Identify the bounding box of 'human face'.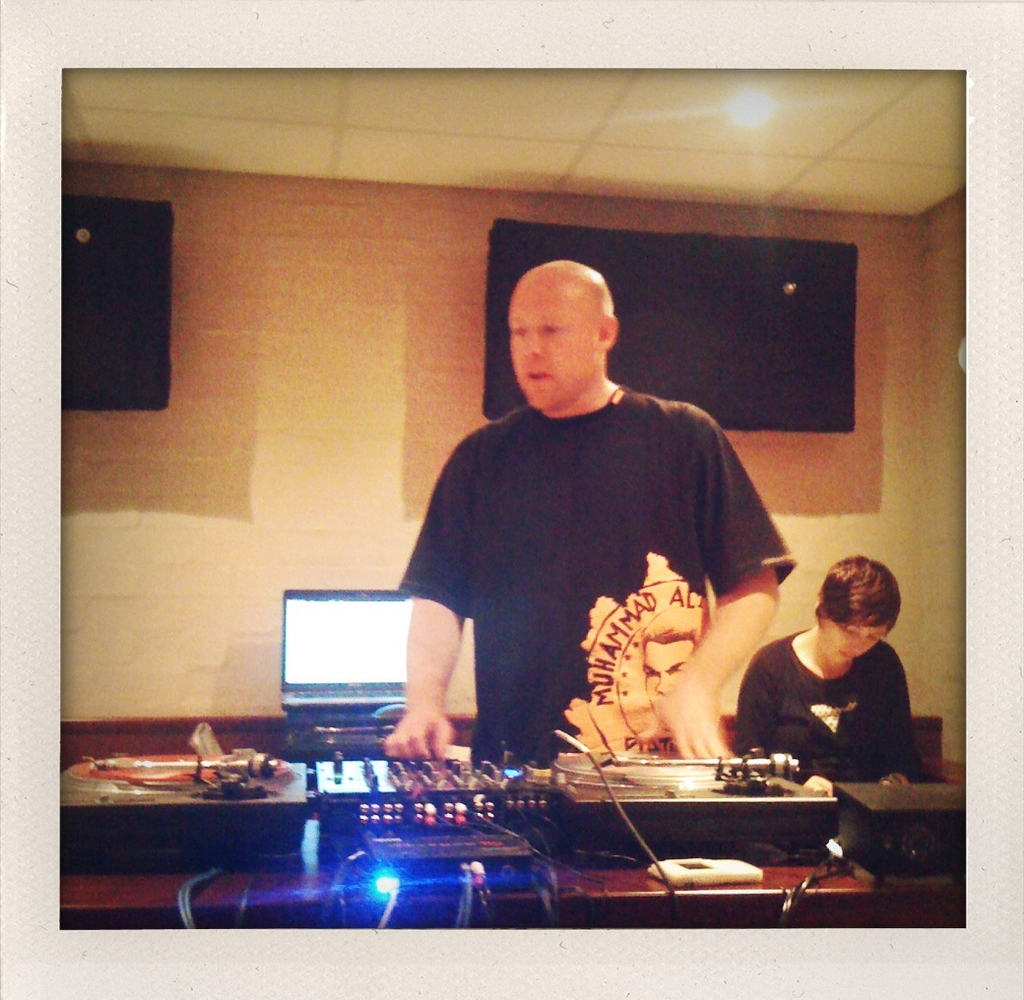
Rect(818, 619, 882, 676).
